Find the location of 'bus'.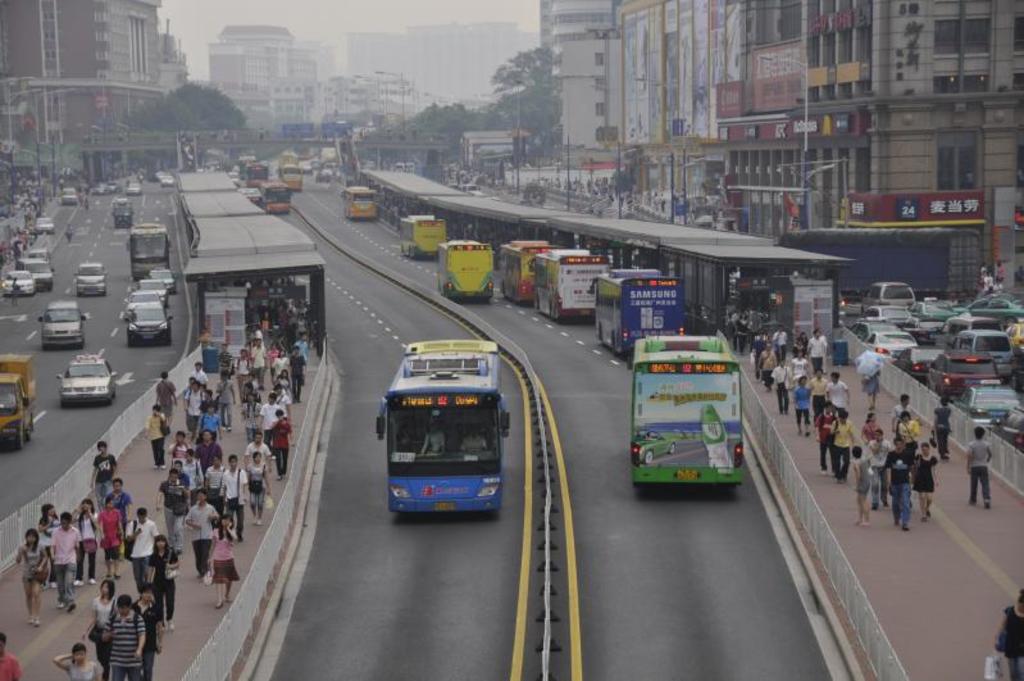
Location: {"left": 392, "top": 213, "right": 447, "bottom": 259}.
